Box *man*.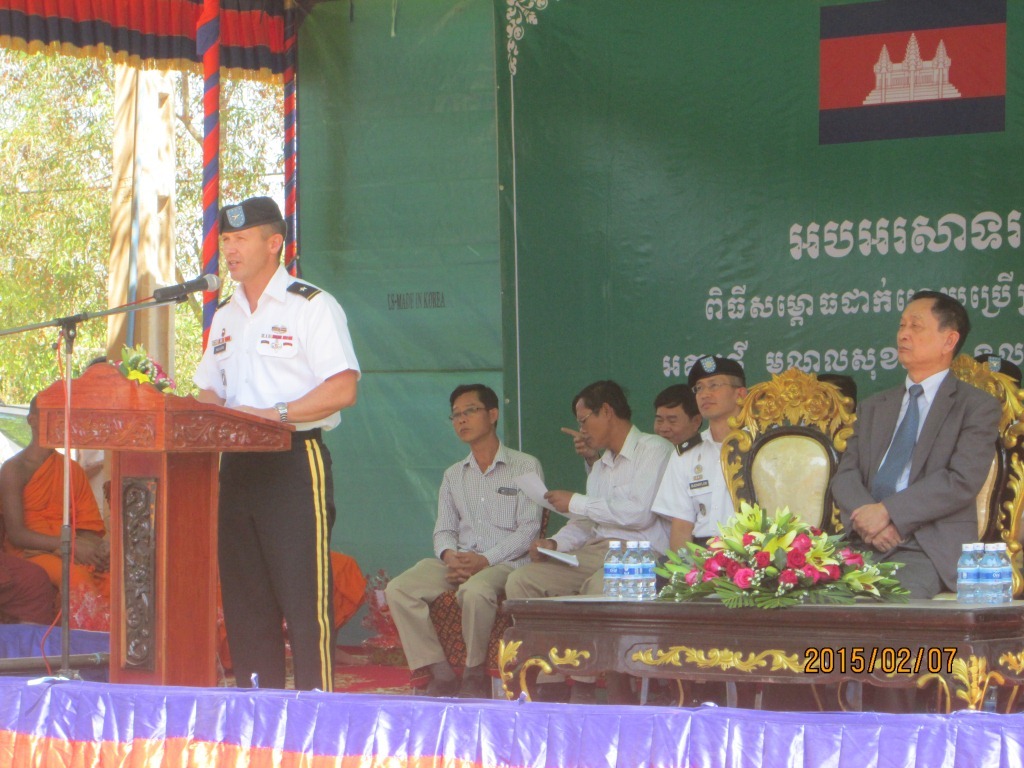
BBox(561, 390, 707, 476).
